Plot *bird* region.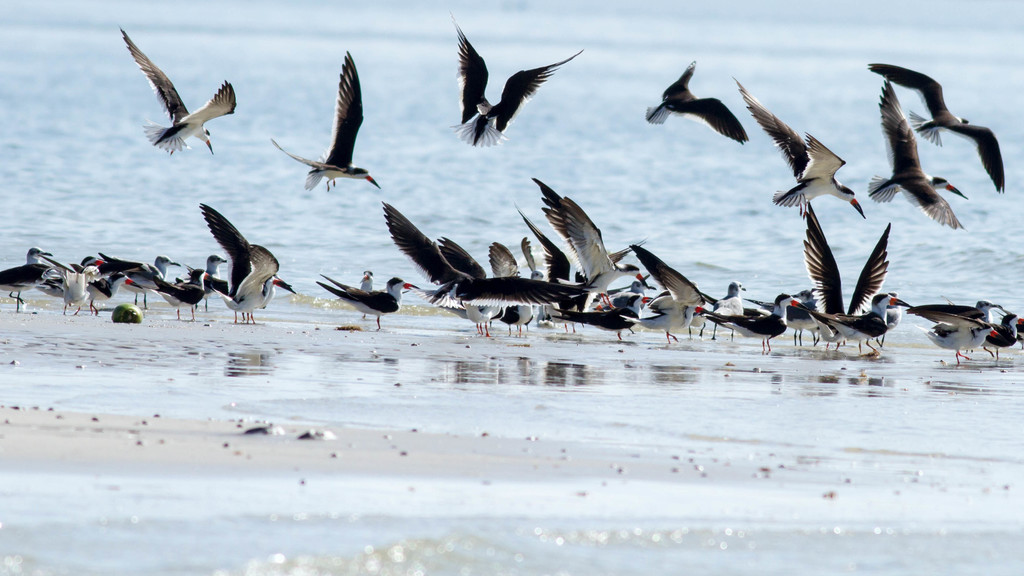
Plotted at bbox(453, 182, 694, 331).
